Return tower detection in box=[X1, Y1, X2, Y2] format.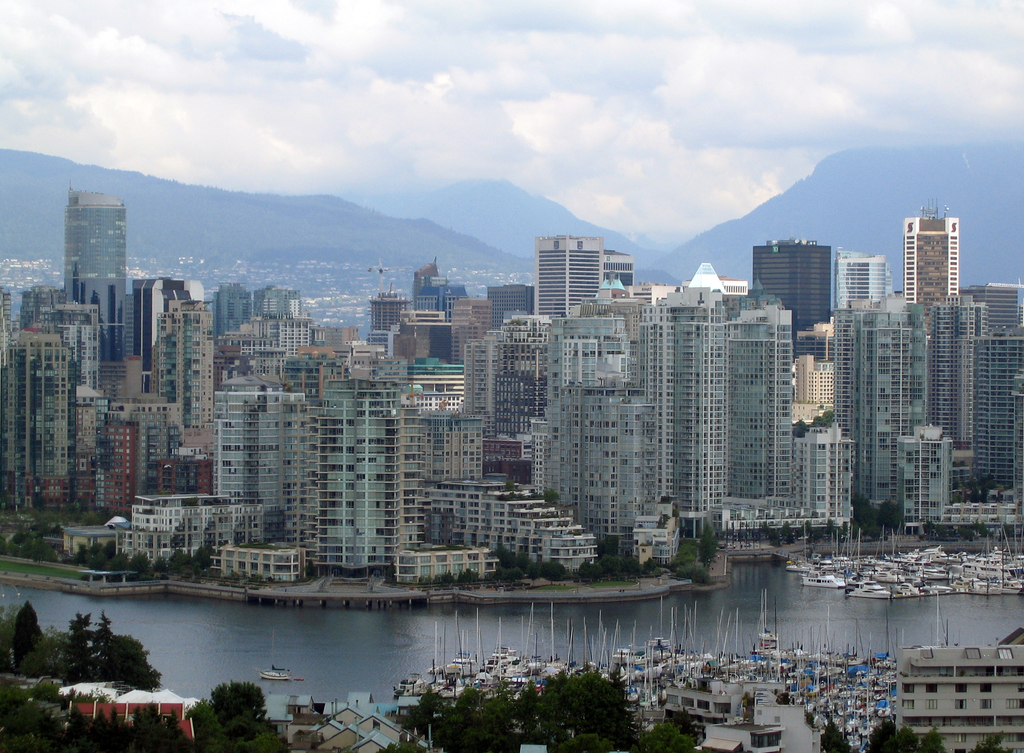
box=[781, 350, 840, 423].
